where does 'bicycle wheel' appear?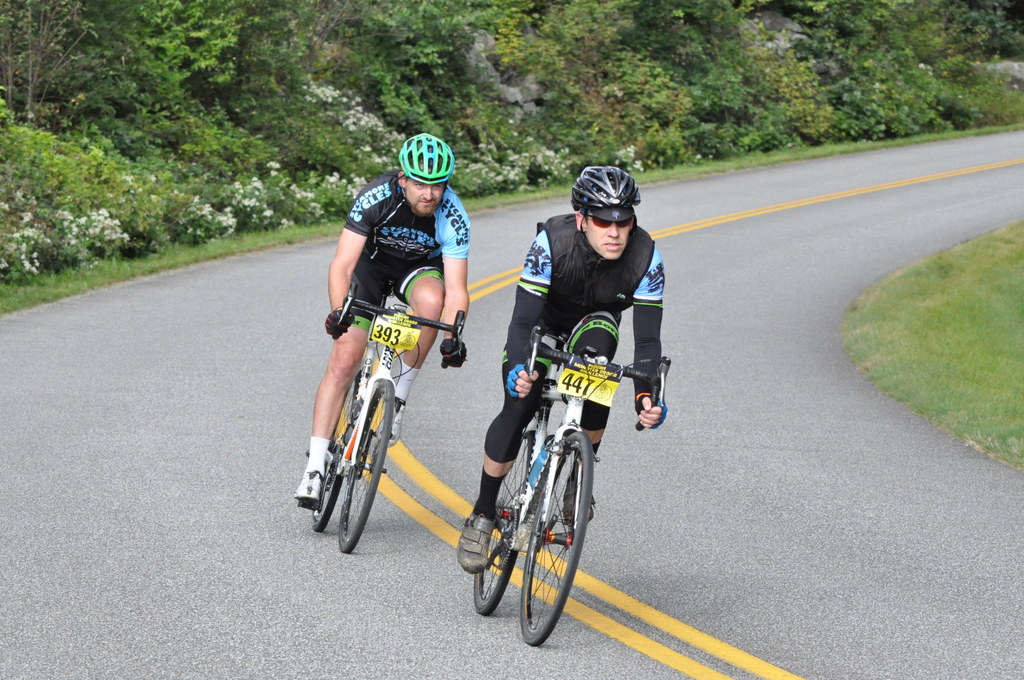
Appears at [x1=313, y1=371, x2=375, y2=533].
